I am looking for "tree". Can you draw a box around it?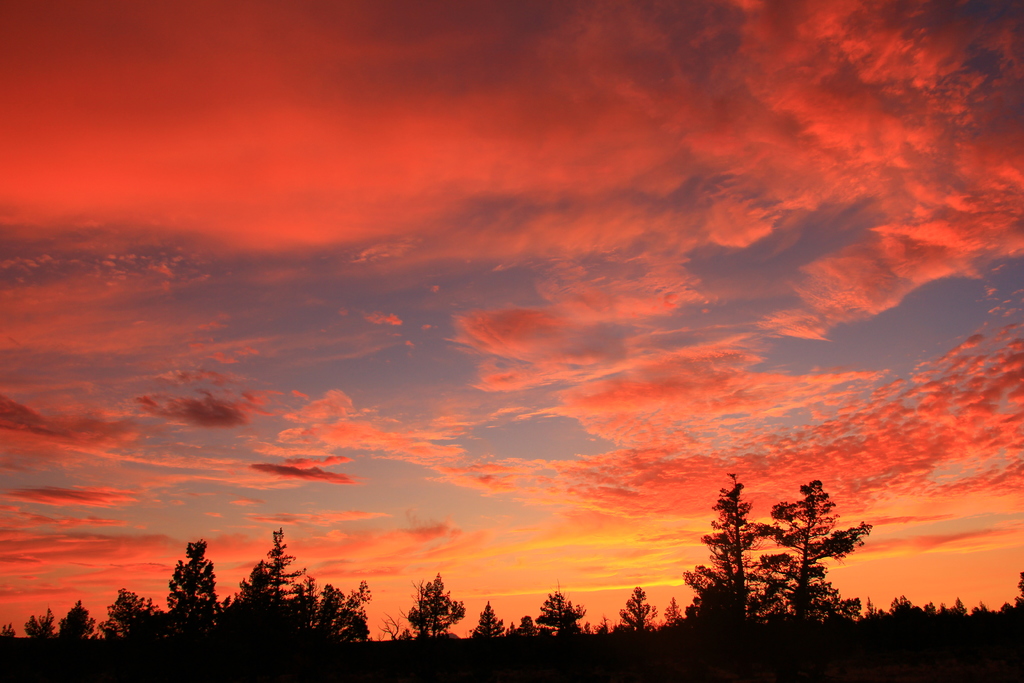
Sure, the bounding box is {"left": 538, "top": 595, "right": 580, "bottom": 640}.
